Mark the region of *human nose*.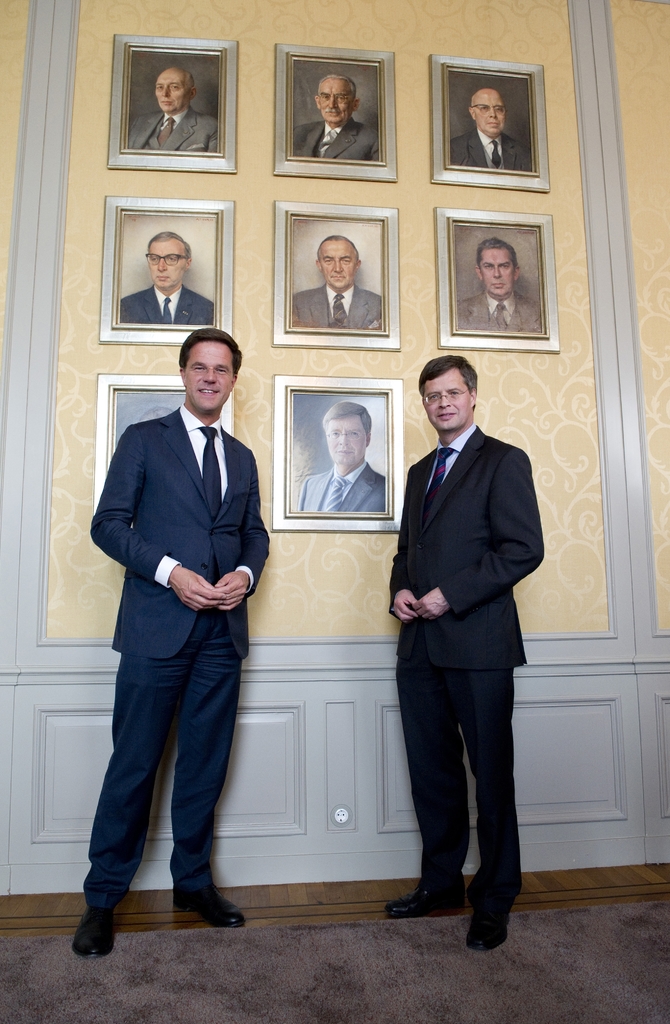
Region: rect(202, 366, 216, 382).
